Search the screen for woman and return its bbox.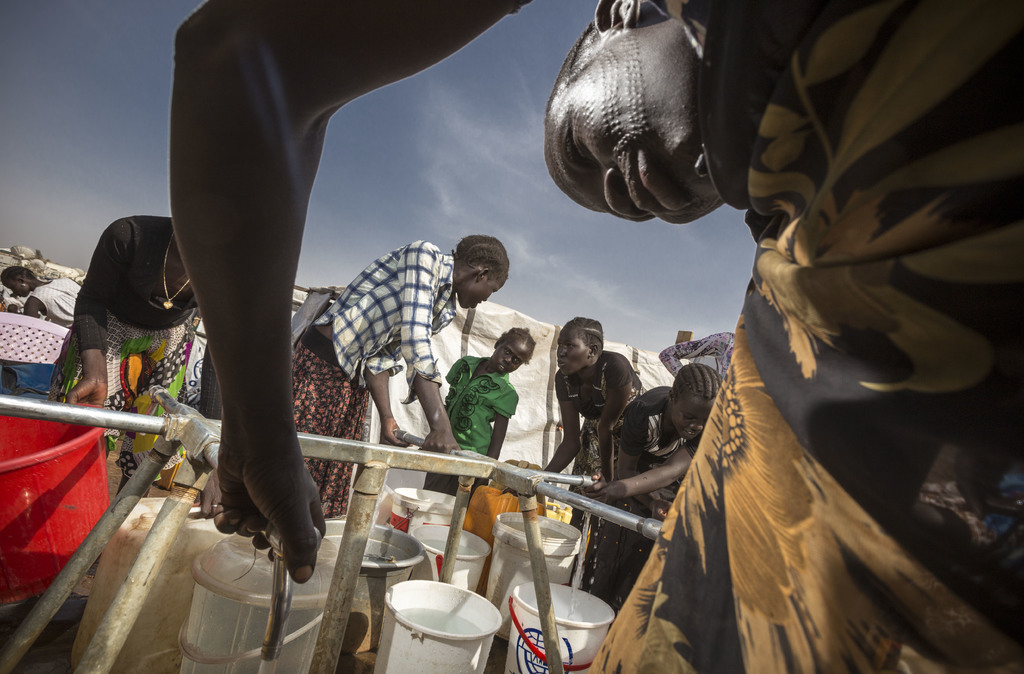
Found: crop(0, 259, 79, 334).
